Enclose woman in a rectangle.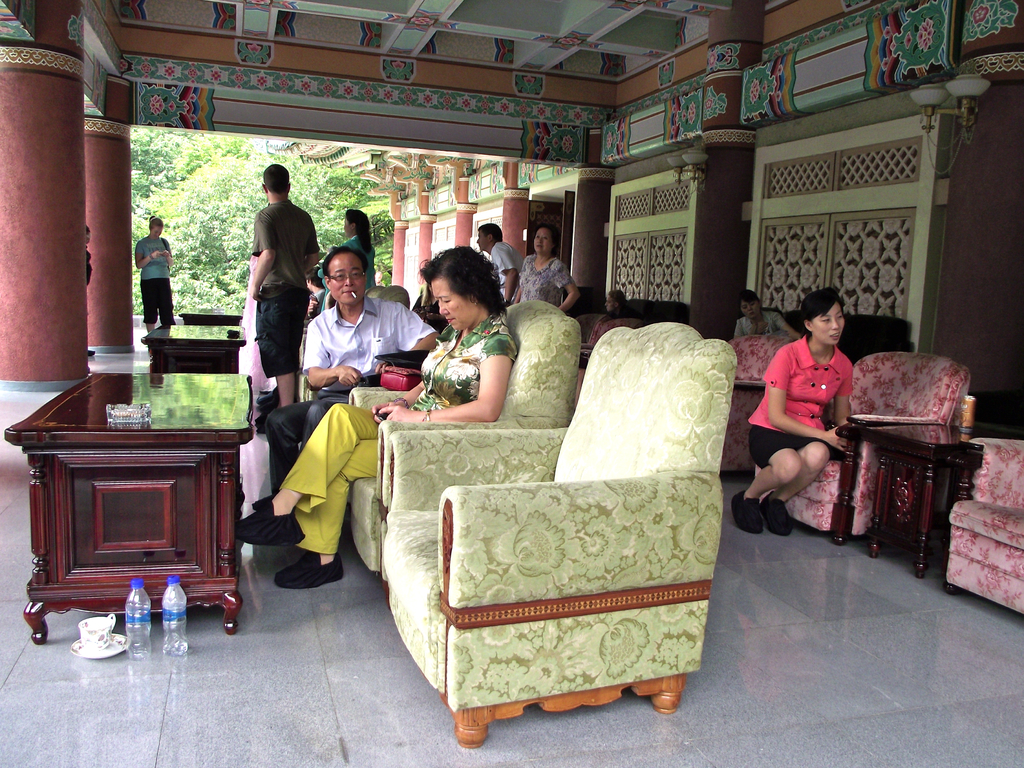
{"left": 317, "top": 204, "right": 376, "bottom": 295}.
